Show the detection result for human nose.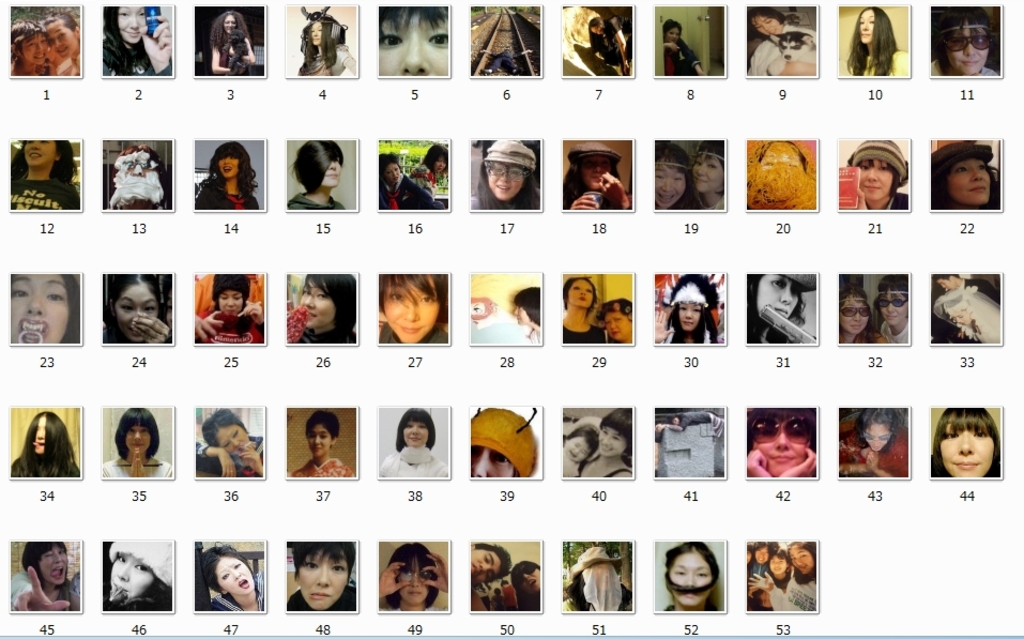
<region>502, 167, 509, 185</region>.
